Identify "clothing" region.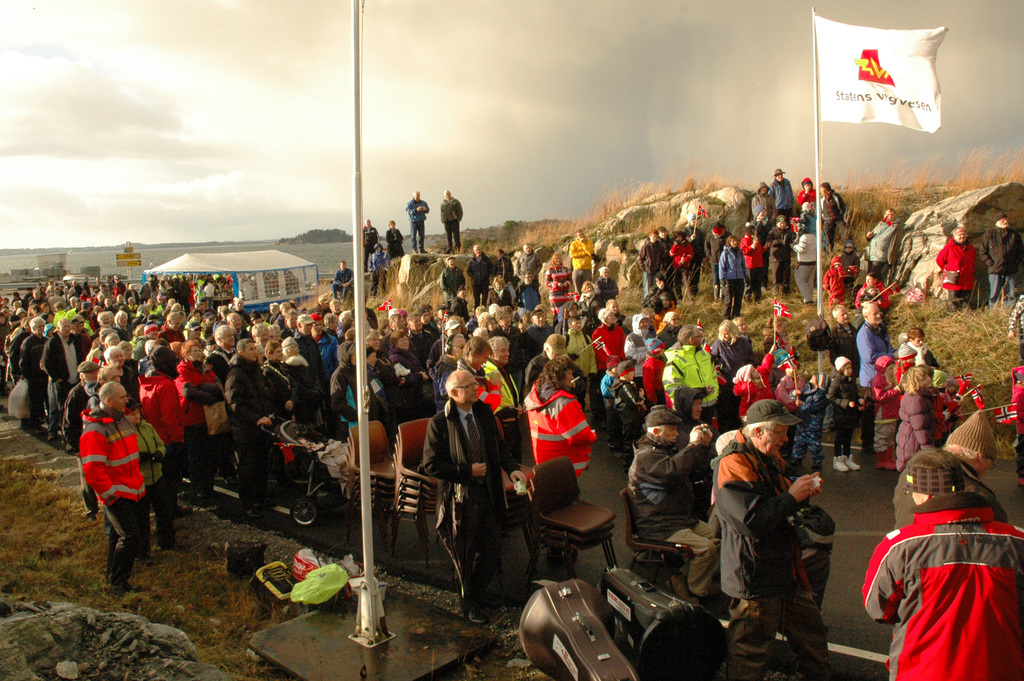
Region: left=516, top=247, right=551, bottom=304.
